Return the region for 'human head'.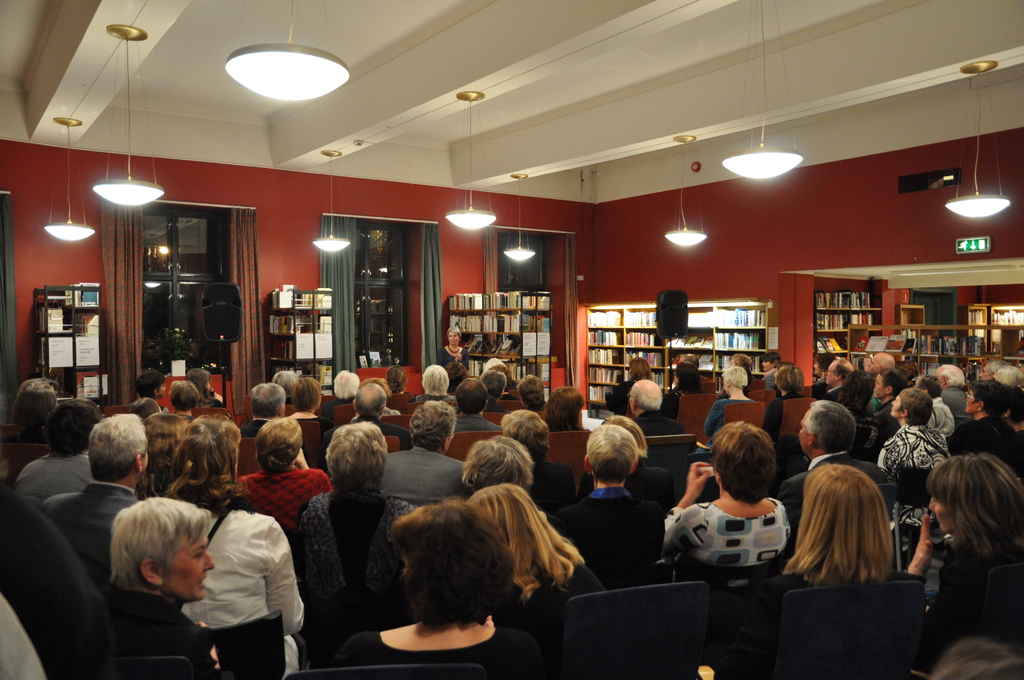
134,369,170,403.
